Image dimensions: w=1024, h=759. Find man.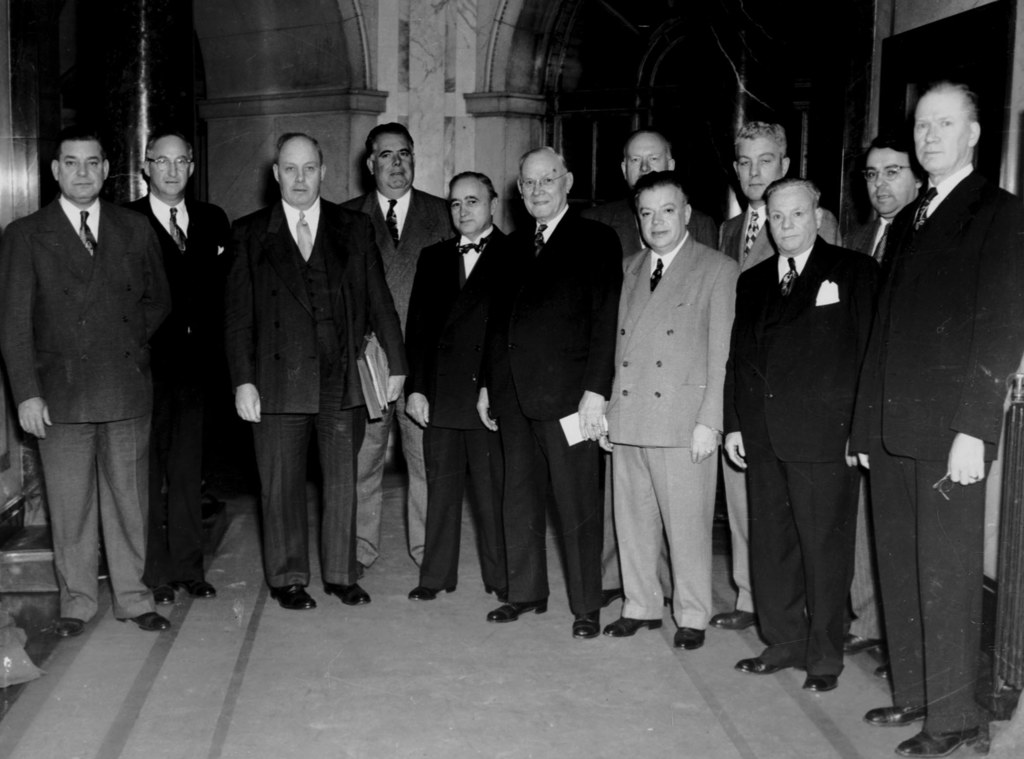
[left=118, top=128, right=237, bottom=597].
